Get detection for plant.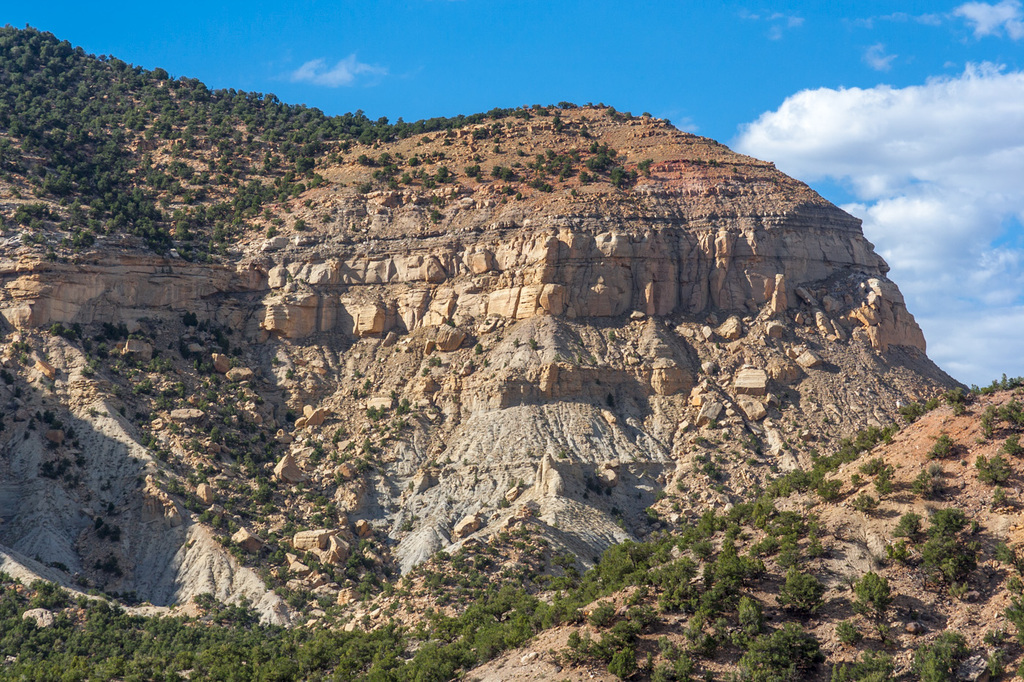
Detection: <bbox>551, 106, 567, 134</bbox>.
